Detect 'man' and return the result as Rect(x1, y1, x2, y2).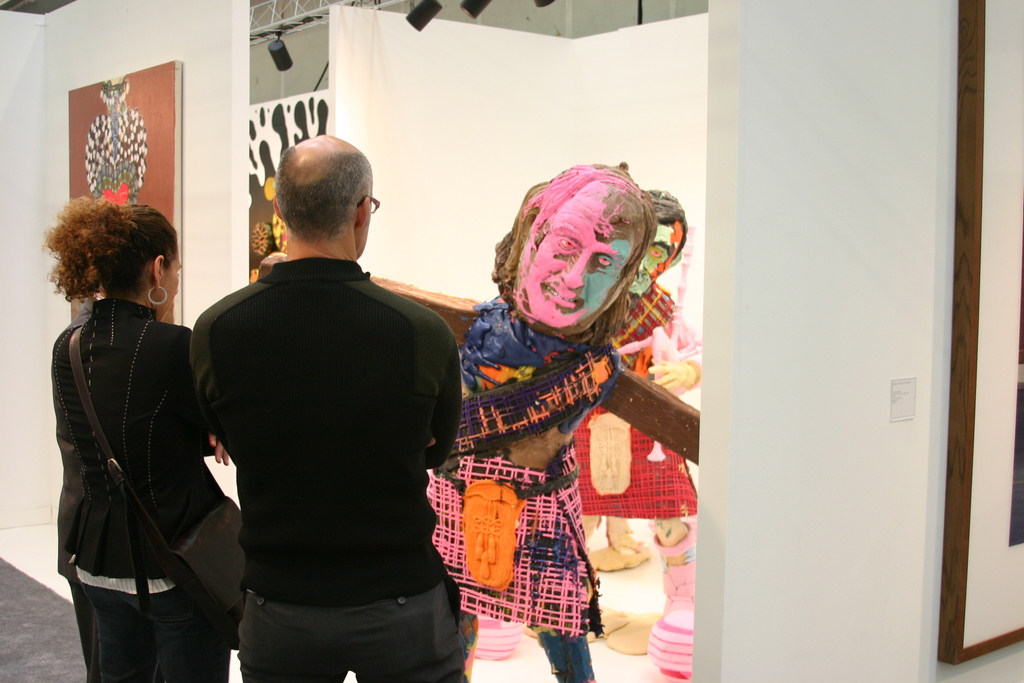
Rect(170, 122, 482, 680).
